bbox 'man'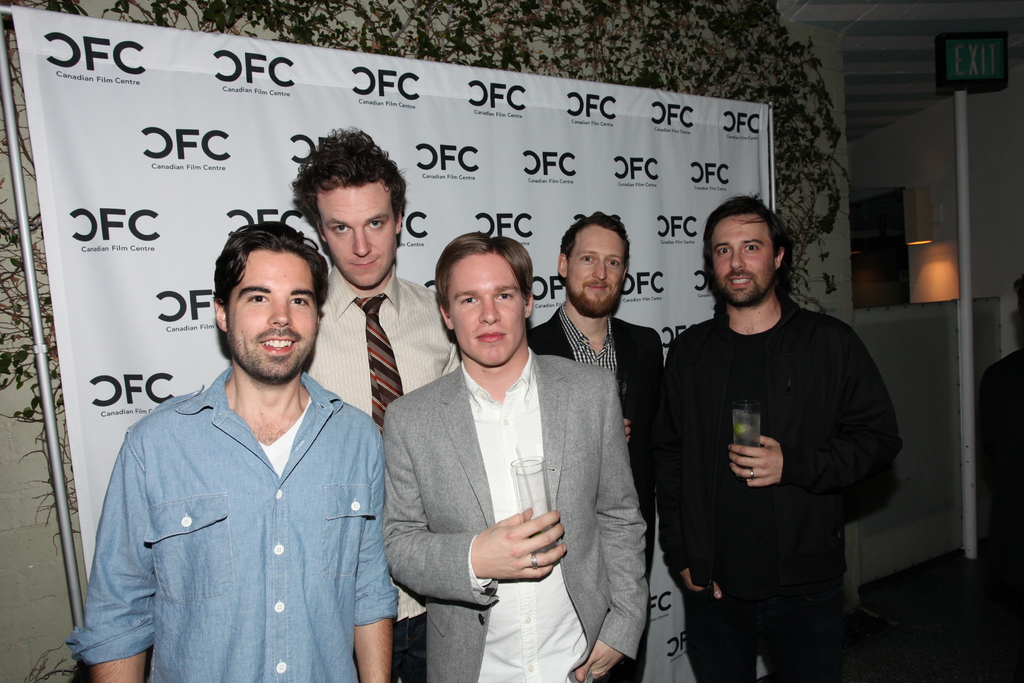
(x1=285, y1=123, x2=463, y2=682)
